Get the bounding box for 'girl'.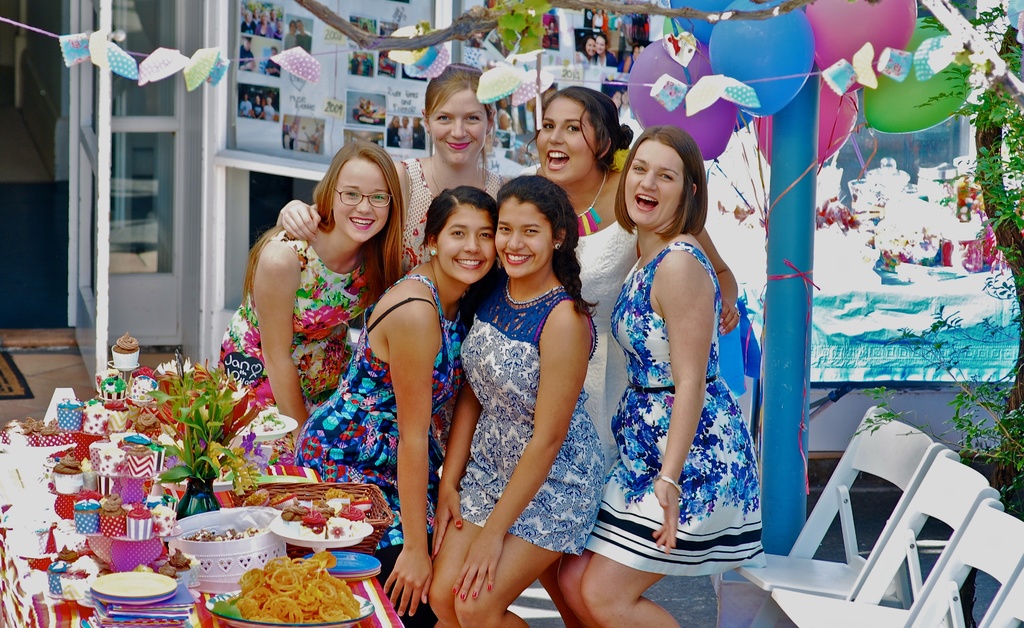
box=[523, 86, 738, 627].
